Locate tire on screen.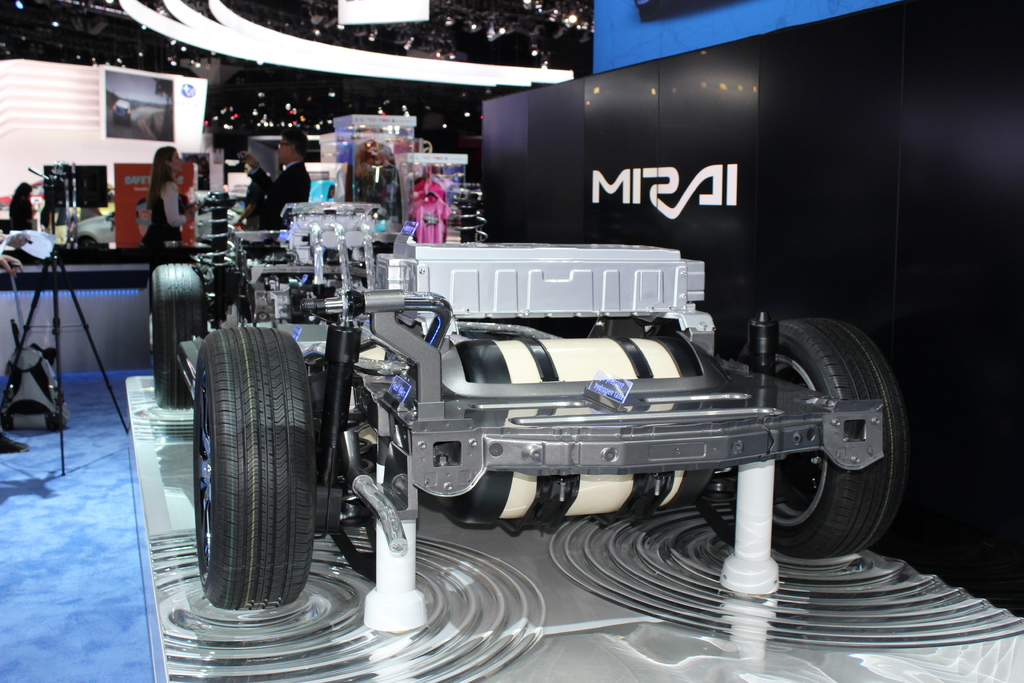
On screen at [x1=714, y1=311, x2=916, y2=551].
